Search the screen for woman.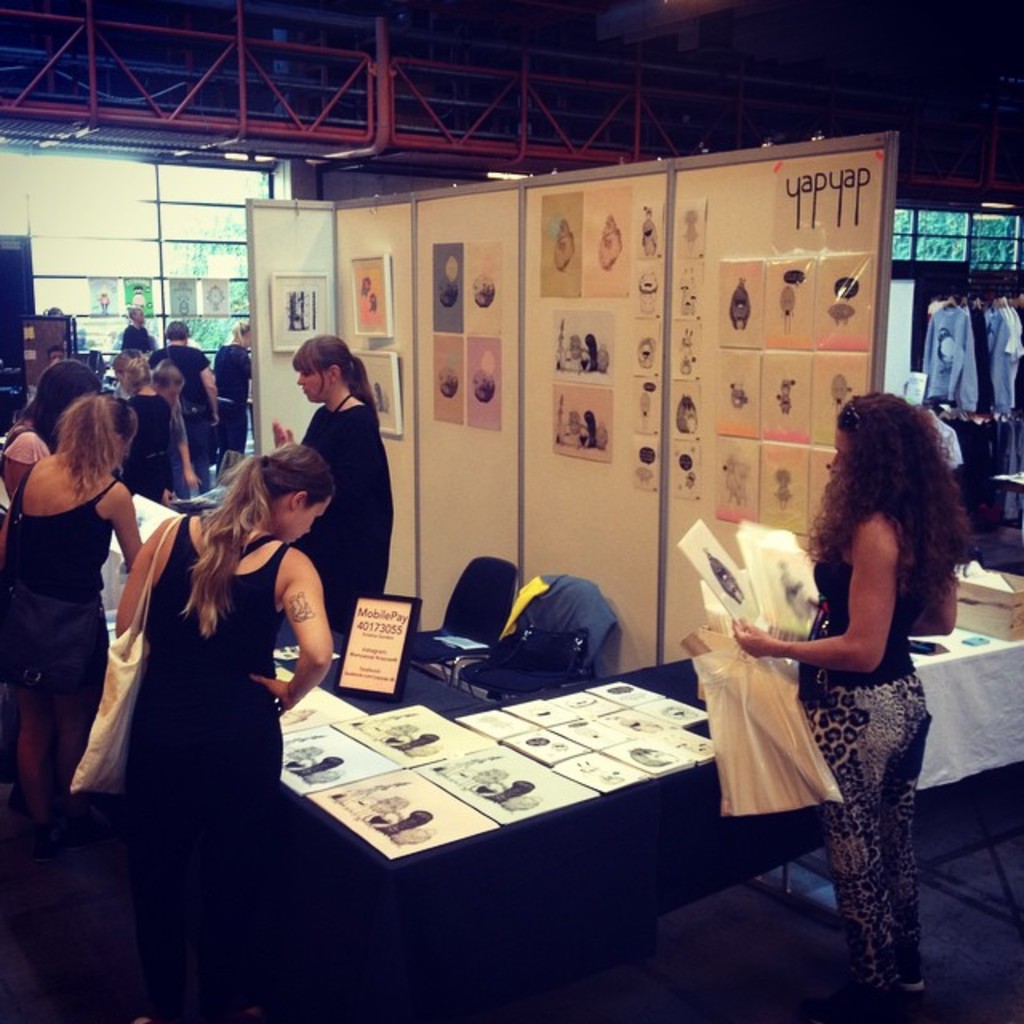
Found at [x1=718, y1=398, x2=949, y2=1002].
